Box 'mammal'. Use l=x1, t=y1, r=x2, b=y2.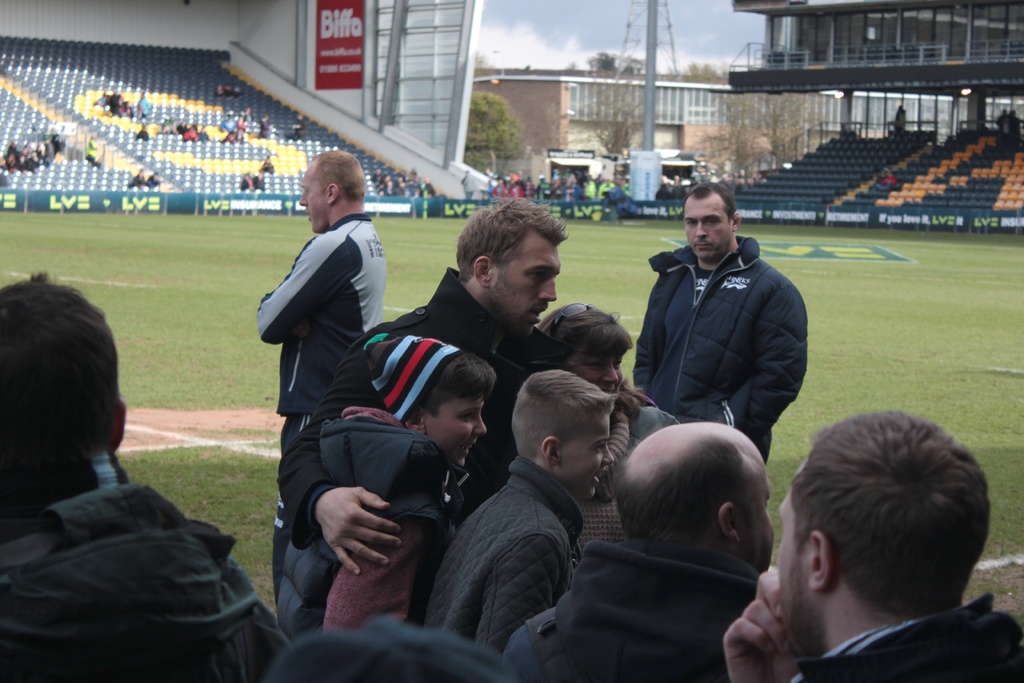
l=138, t=123, r=147, b=142.
